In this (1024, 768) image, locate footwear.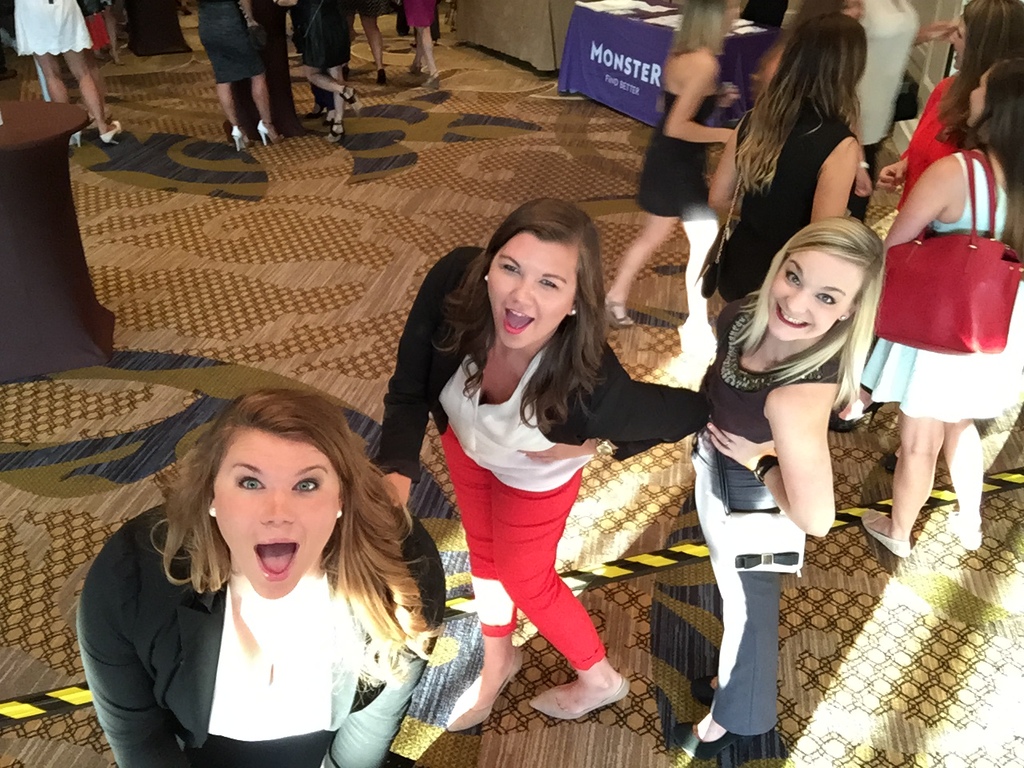
Bounding box: <bbox>230, 120, 250, 150</bbox>.
